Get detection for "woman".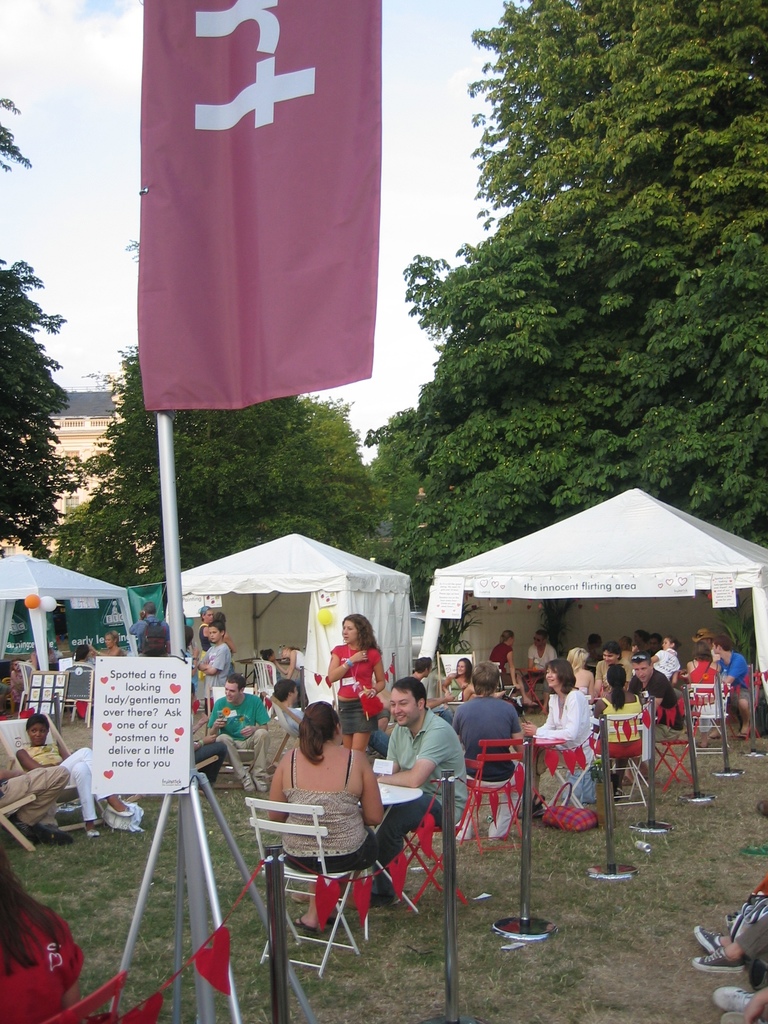
Detection: rect(262, 698, 406, 923).
